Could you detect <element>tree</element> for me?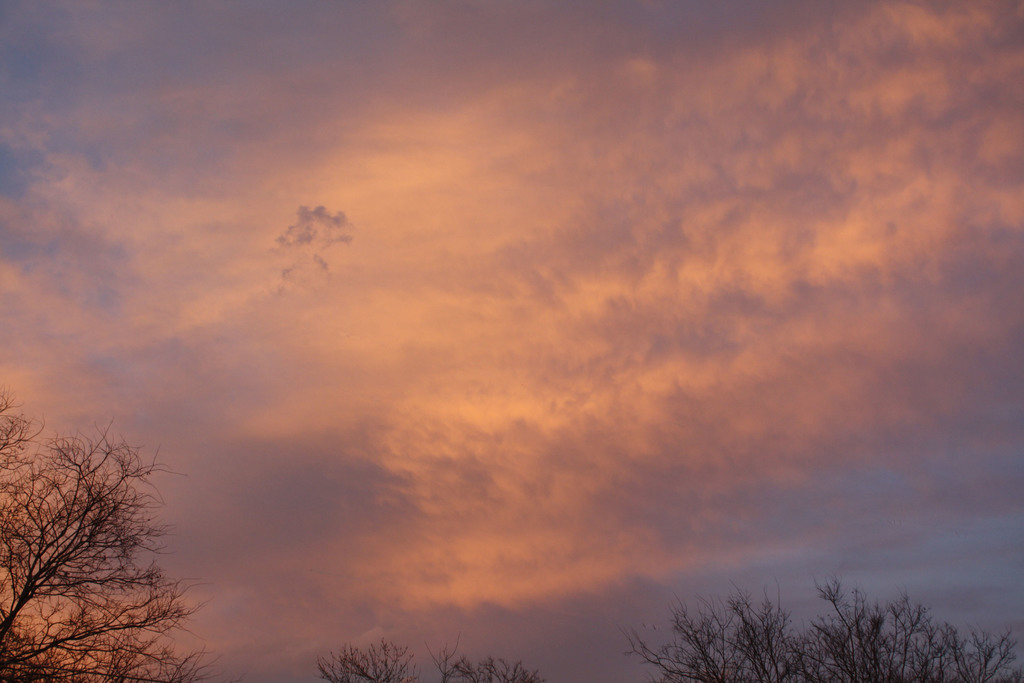
Detection result: 429 642 544 682.
